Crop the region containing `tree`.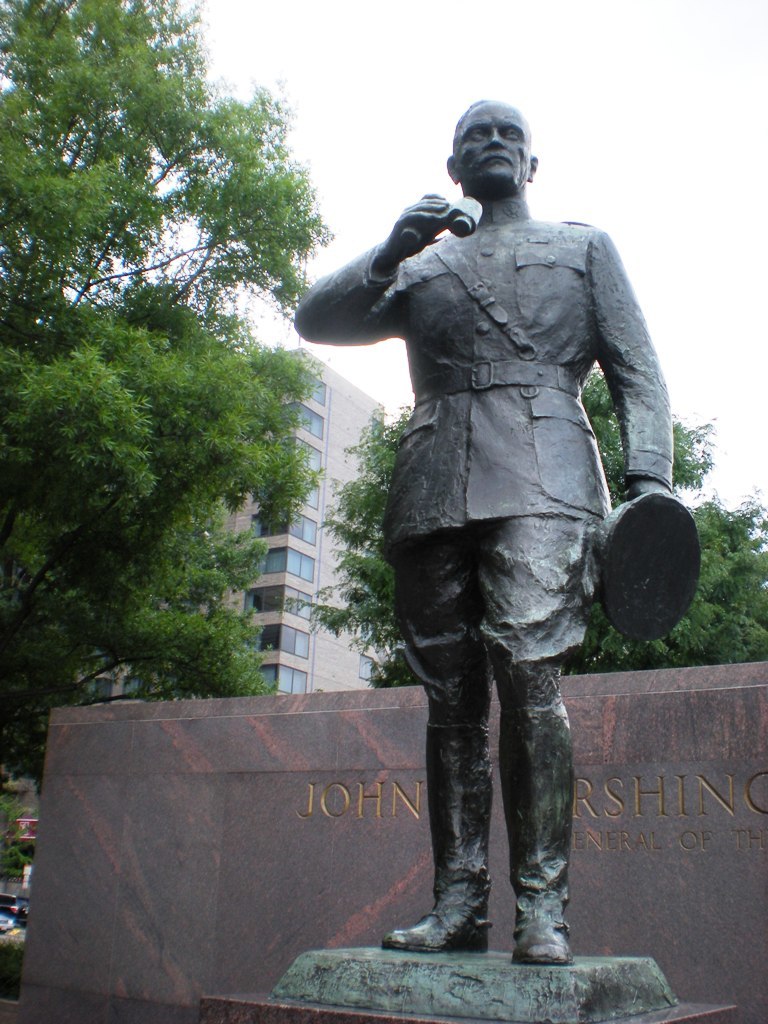
Crop region: box(0, 0, 327, 780).
